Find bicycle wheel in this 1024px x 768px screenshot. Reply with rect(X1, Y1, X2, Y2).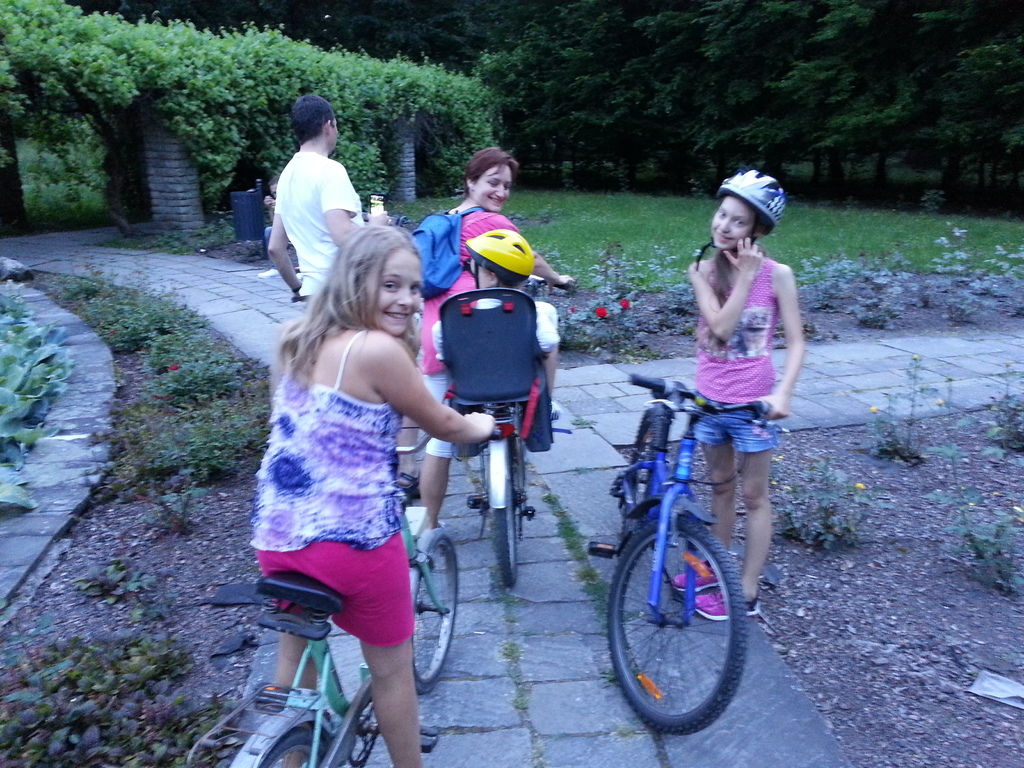
rect(620, 410, 657, 527).
